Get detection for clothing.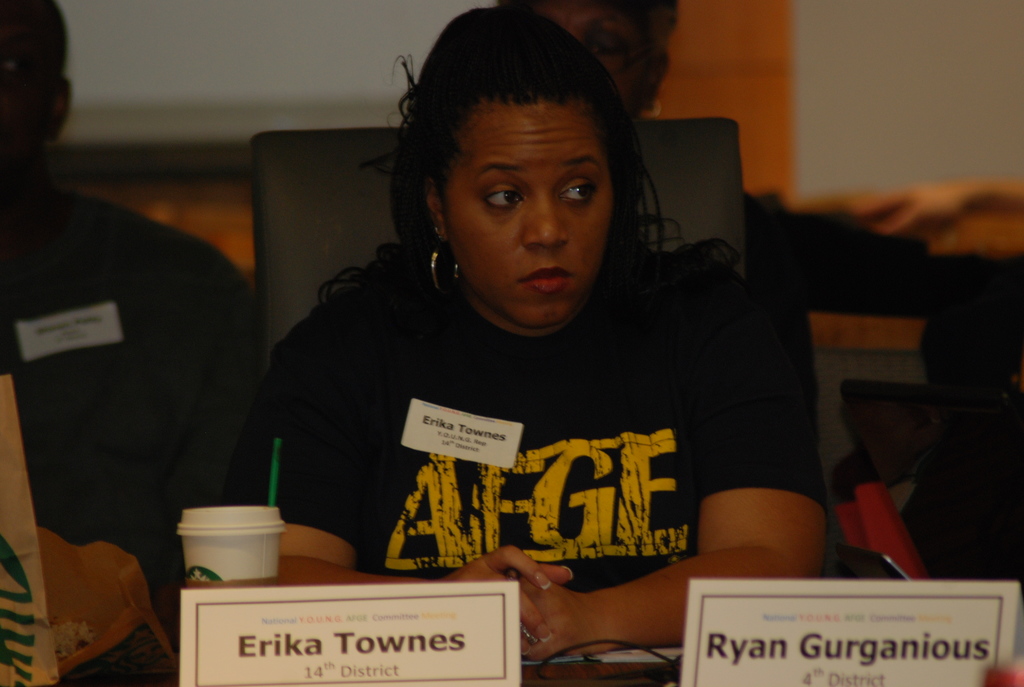
Detection: 223:266:829:590.
